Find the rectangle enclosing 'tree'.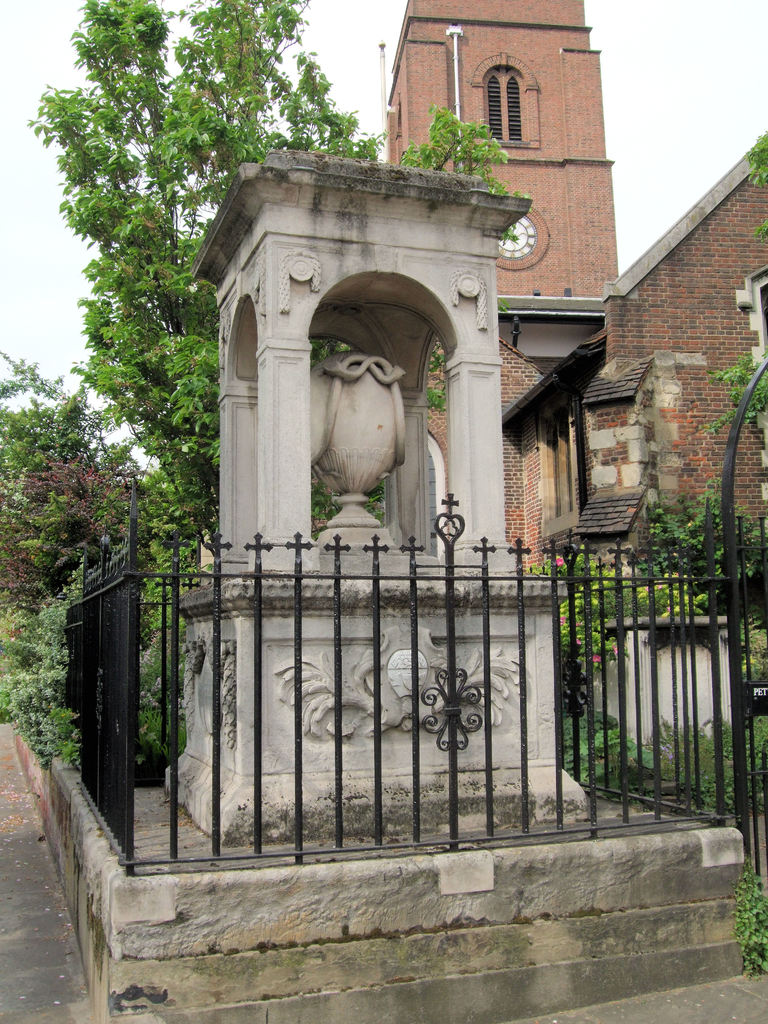
<bbox>0, 349, 156, 611</bbox>.
